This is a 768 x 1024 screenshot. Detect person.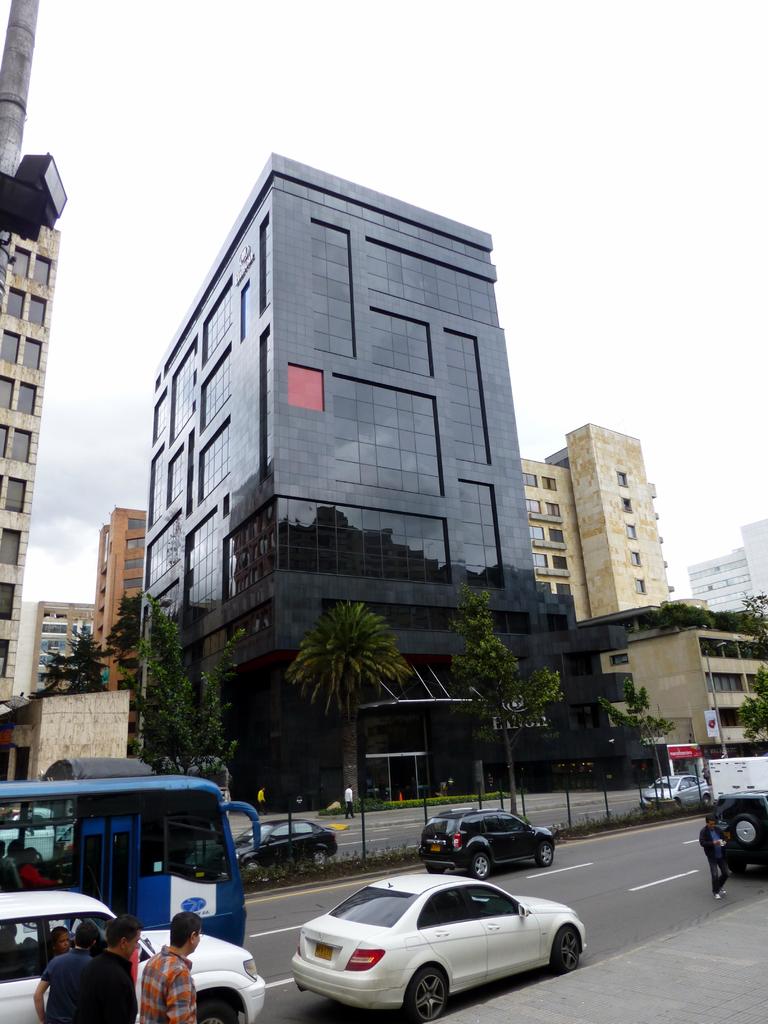
x1=52 y1=925 x2=69 y2=958.
